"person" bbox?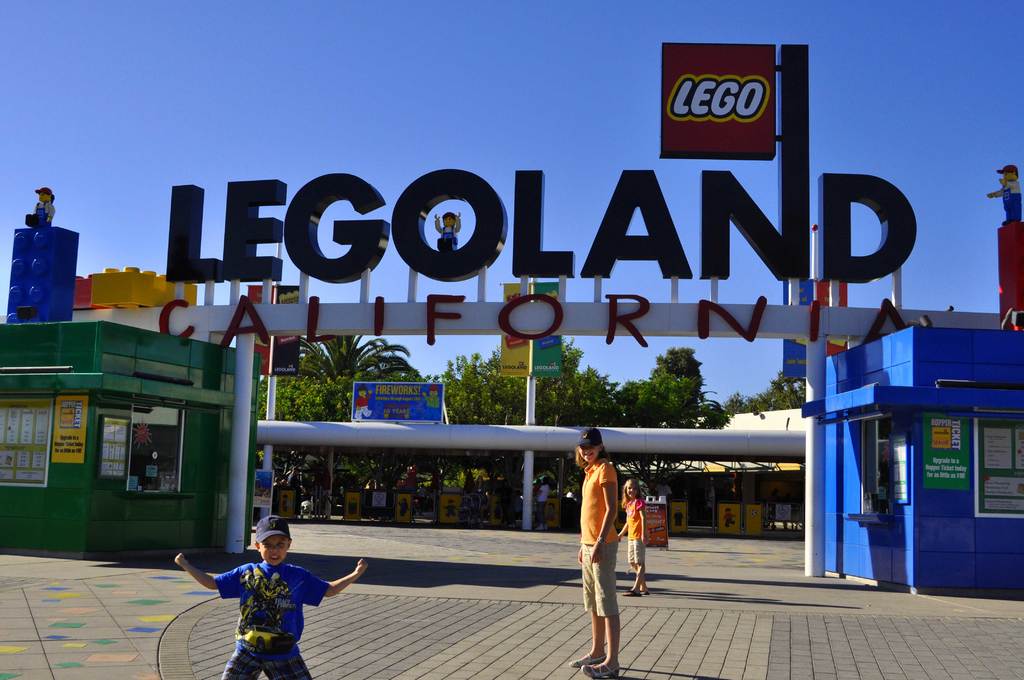
[397,497,409,515]
